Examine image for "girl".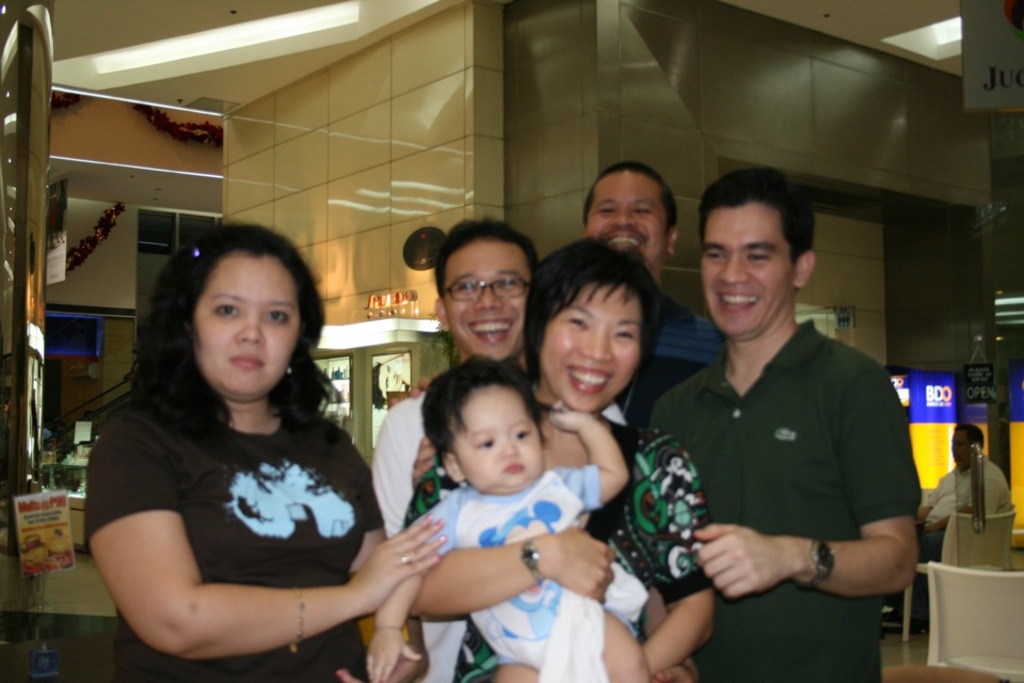
Examination result: 442,229,711,681.
